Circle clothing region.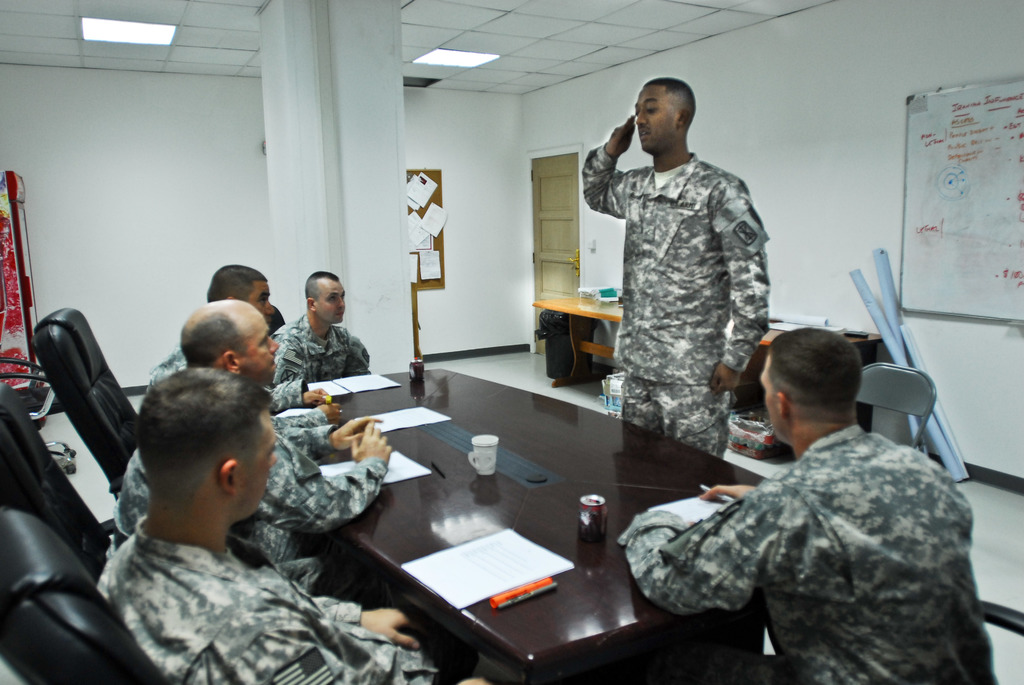
Region: <box>113,420,394,587</box>.
